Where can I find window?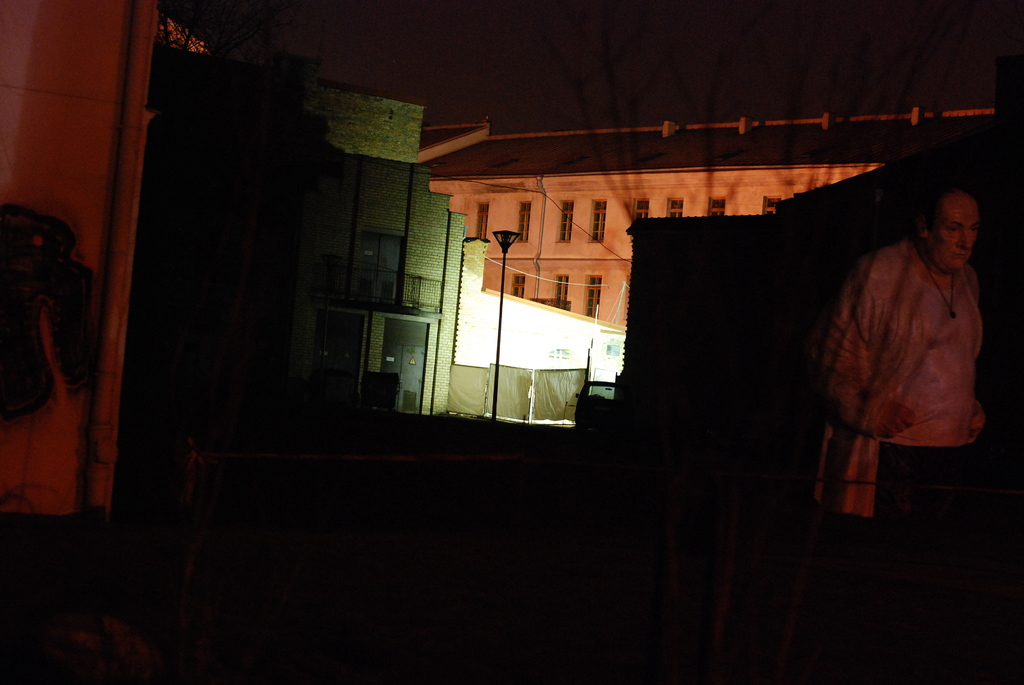
You can find it at [706, 196, 727, 217].
